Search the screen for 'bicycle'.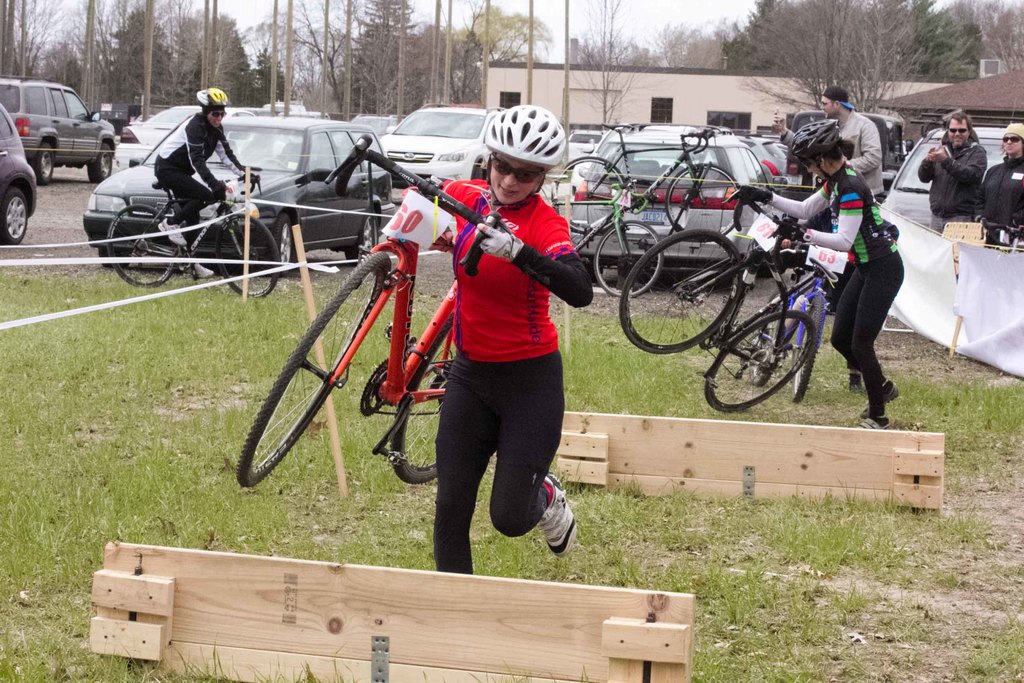
Found at Rect(102, 163, 291, 300).
